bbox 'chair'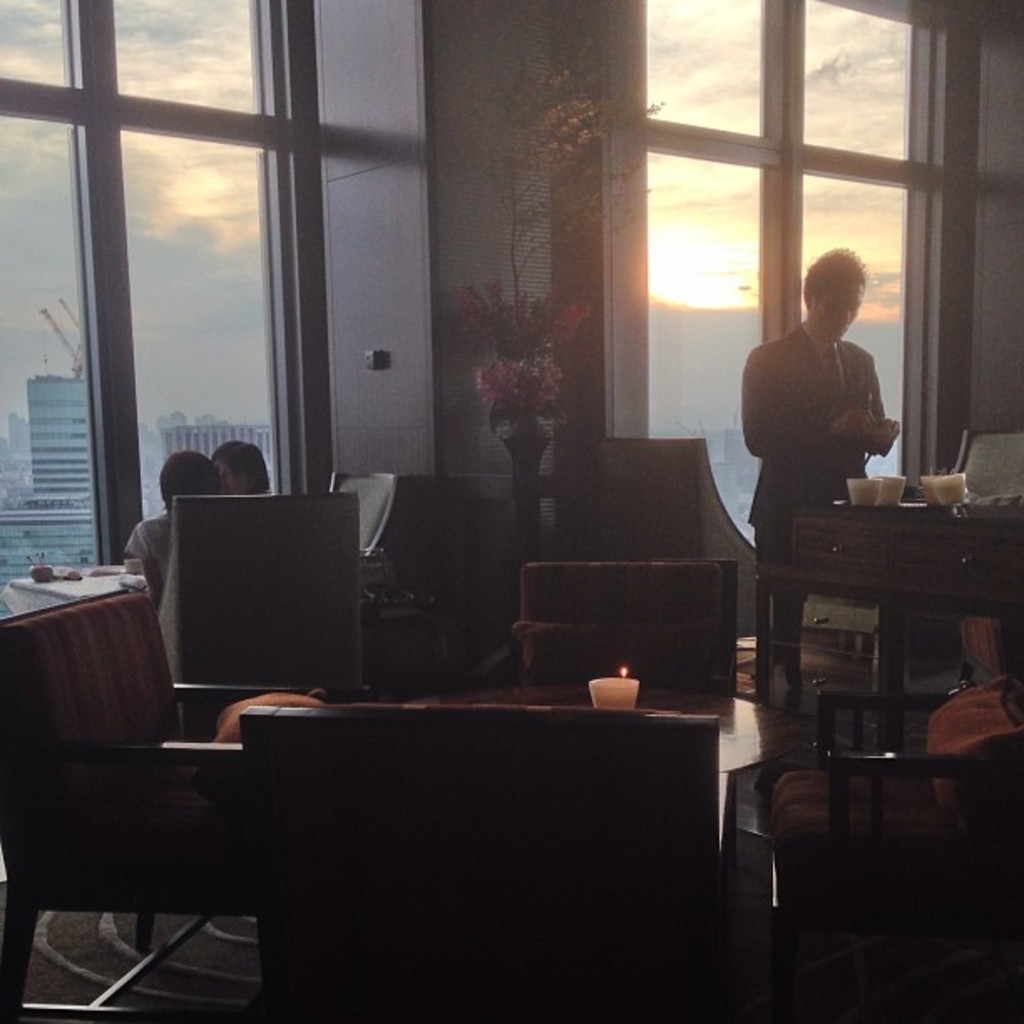
{"x1": 0, "y1": 586, "x2": 253, "y2": 1022}
